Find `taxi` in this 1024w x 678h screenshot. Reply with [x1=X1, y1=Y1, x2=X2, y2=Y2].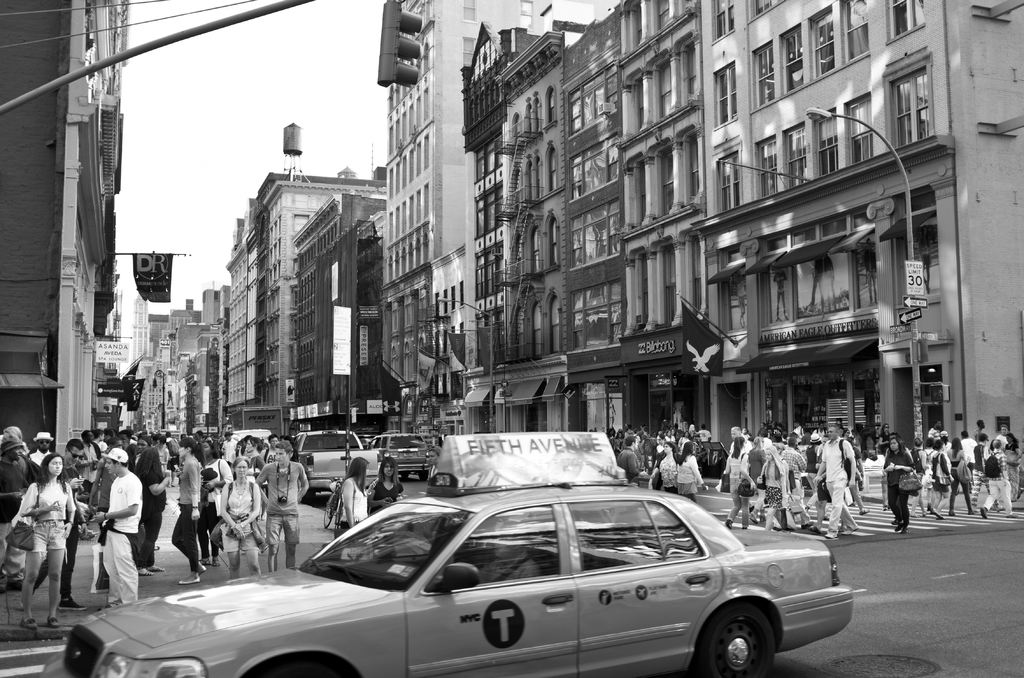
[x1=105, y1=487, x2=844, y2=672].
